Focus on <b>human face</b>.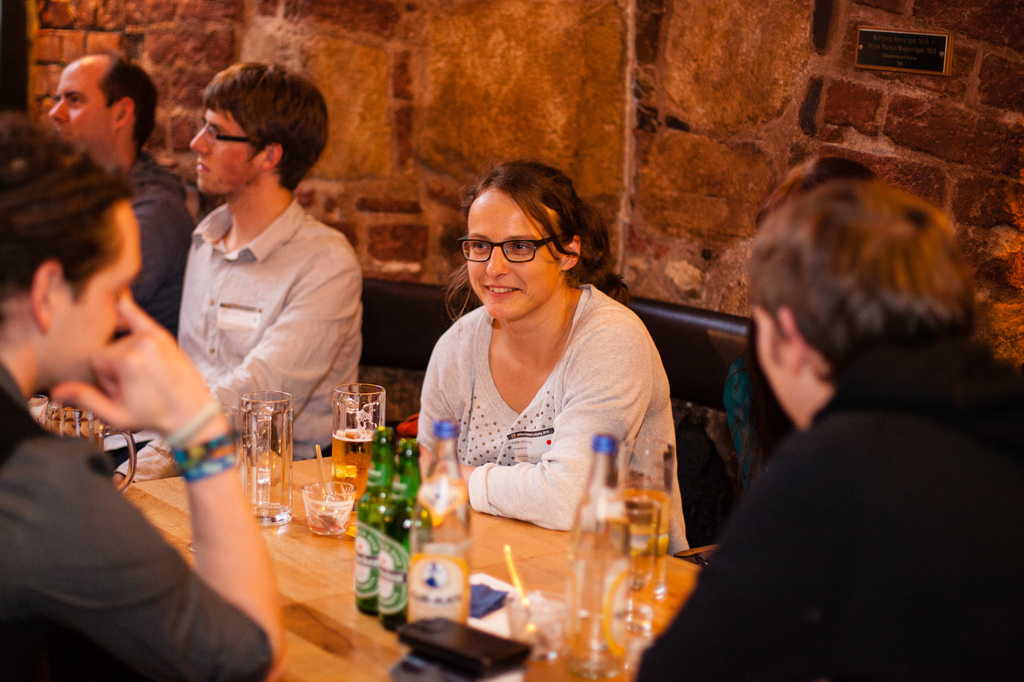
Focused at select_region(186, 114, 253, 198).
